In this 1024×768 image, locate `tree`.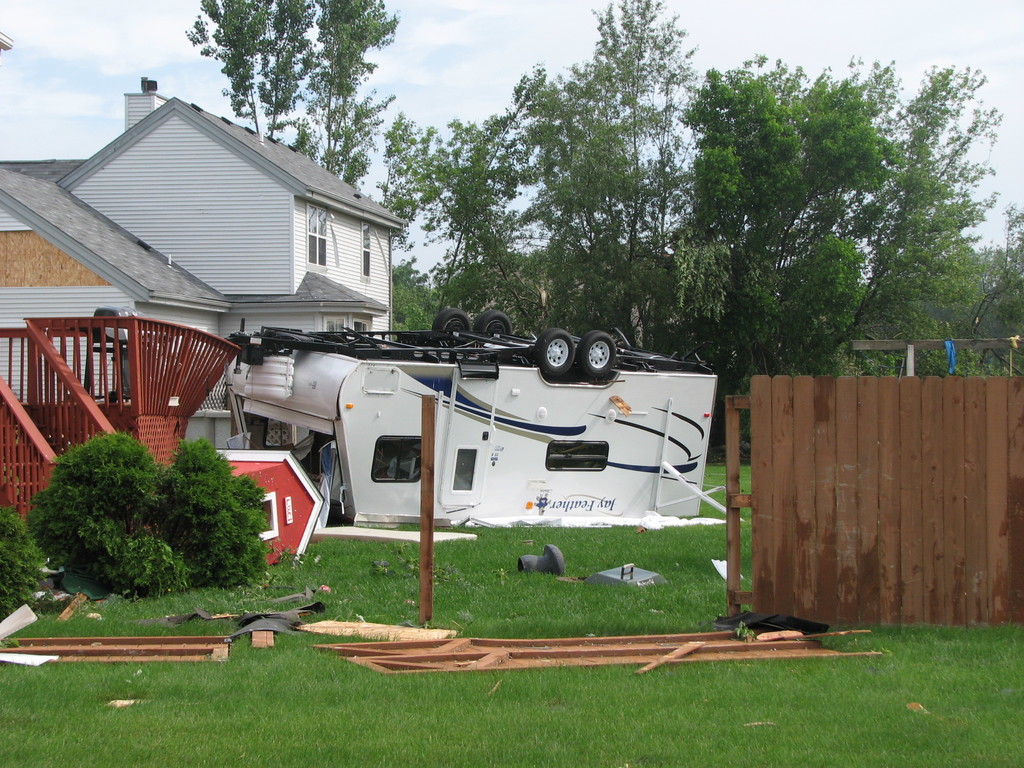
Bounding box: [34,433,169,596].
